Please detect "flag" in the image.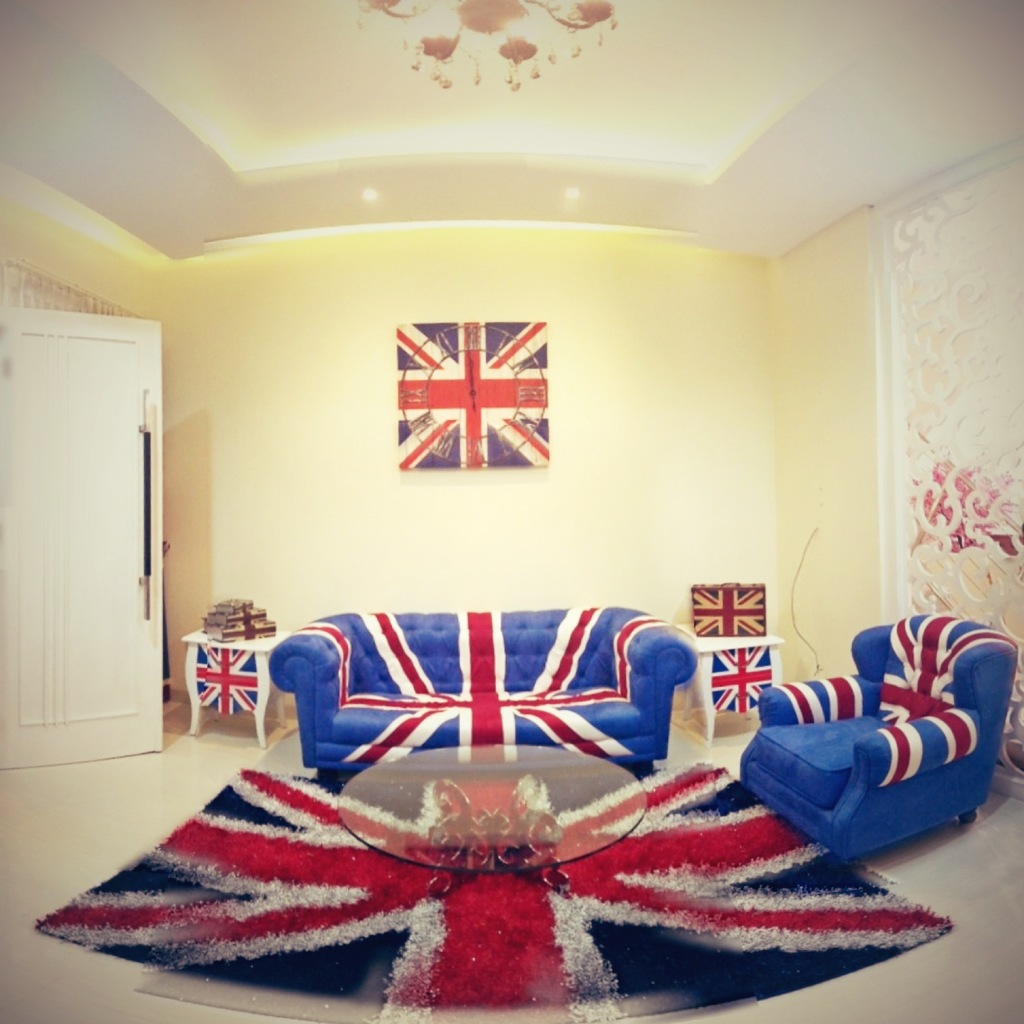
(x1=22, y1=757, x2=960, y2=1018).
